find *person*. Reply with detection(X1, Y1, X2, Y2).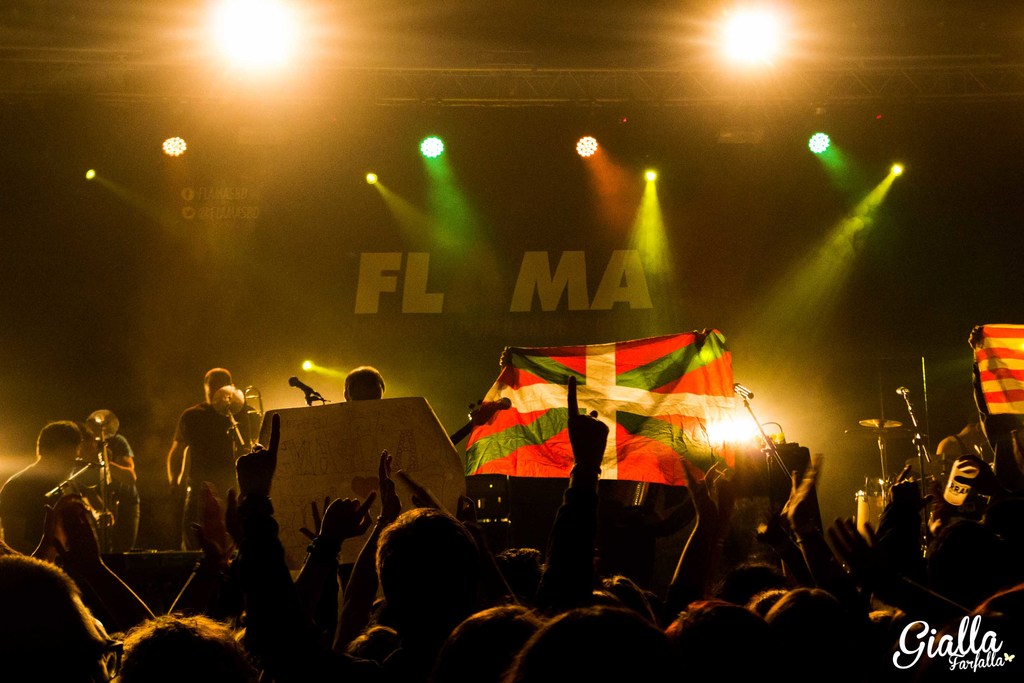
detection(91, 432, 146, 554).
